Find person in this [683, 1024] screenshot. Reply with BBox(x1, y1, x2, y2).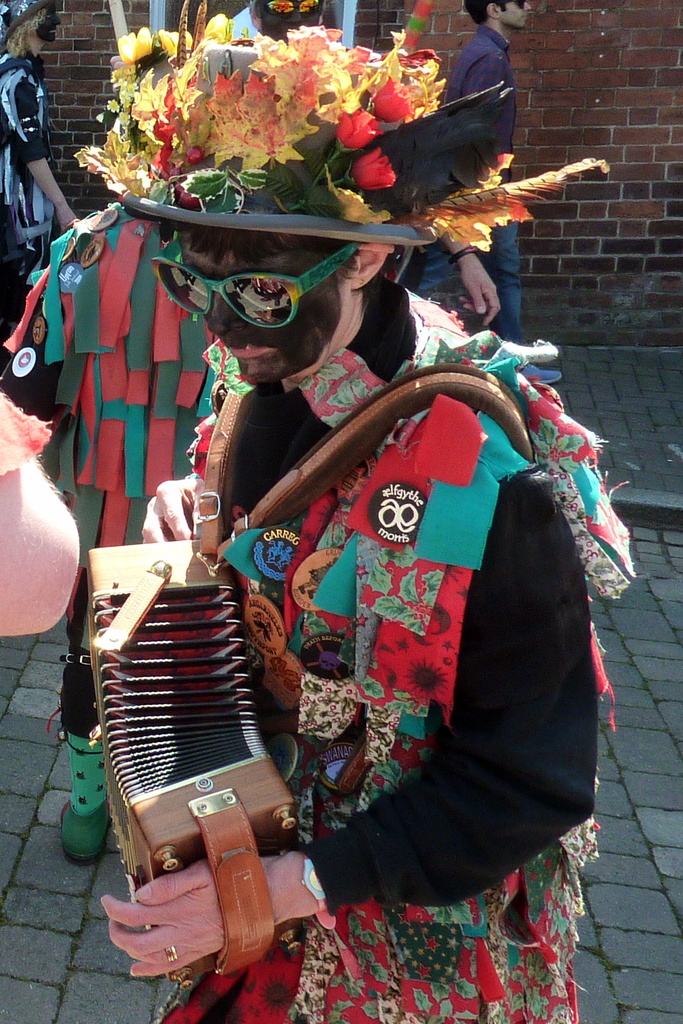
BBox(103, 28, 633, 1023).
